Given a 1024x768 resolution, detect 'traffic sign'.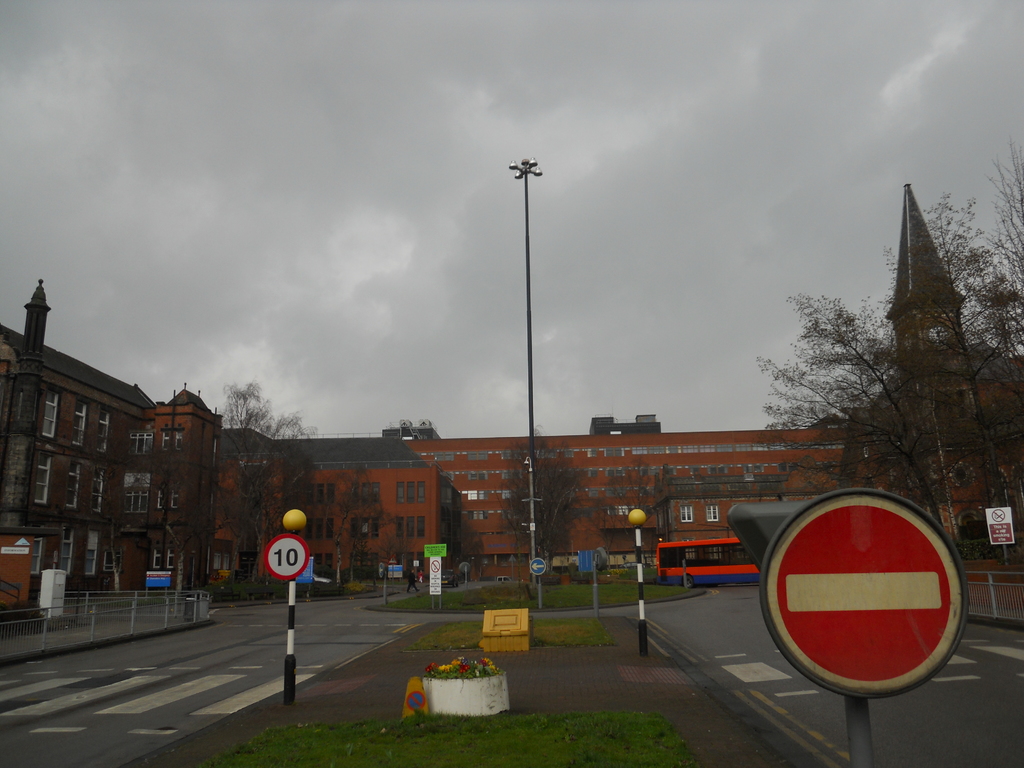
<region>529, 557, 548, 577</region>.
